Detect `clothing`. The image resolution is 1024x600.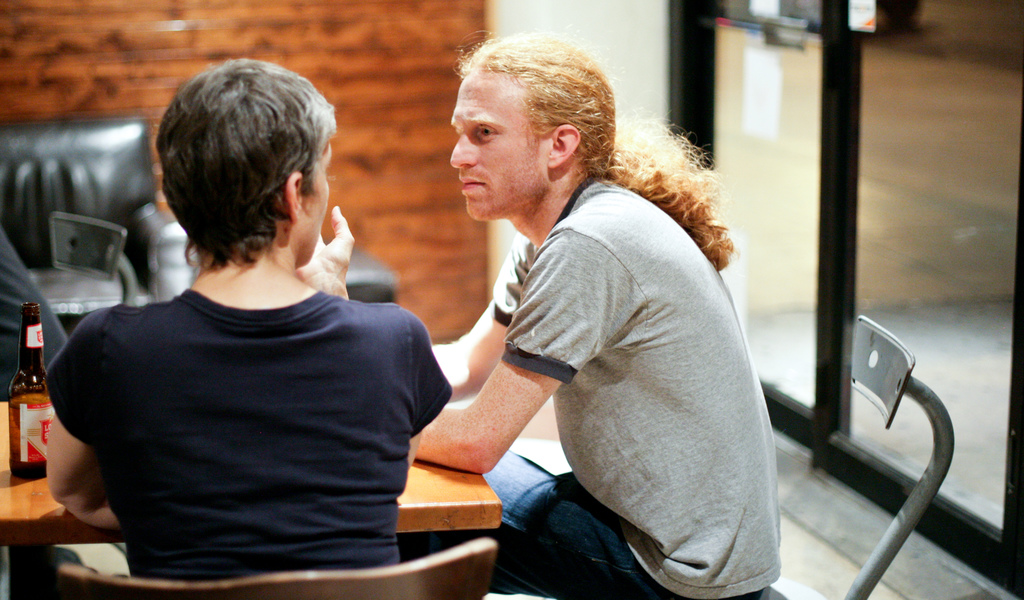
(x1=467, y1=143, x2=797, y2=585).
